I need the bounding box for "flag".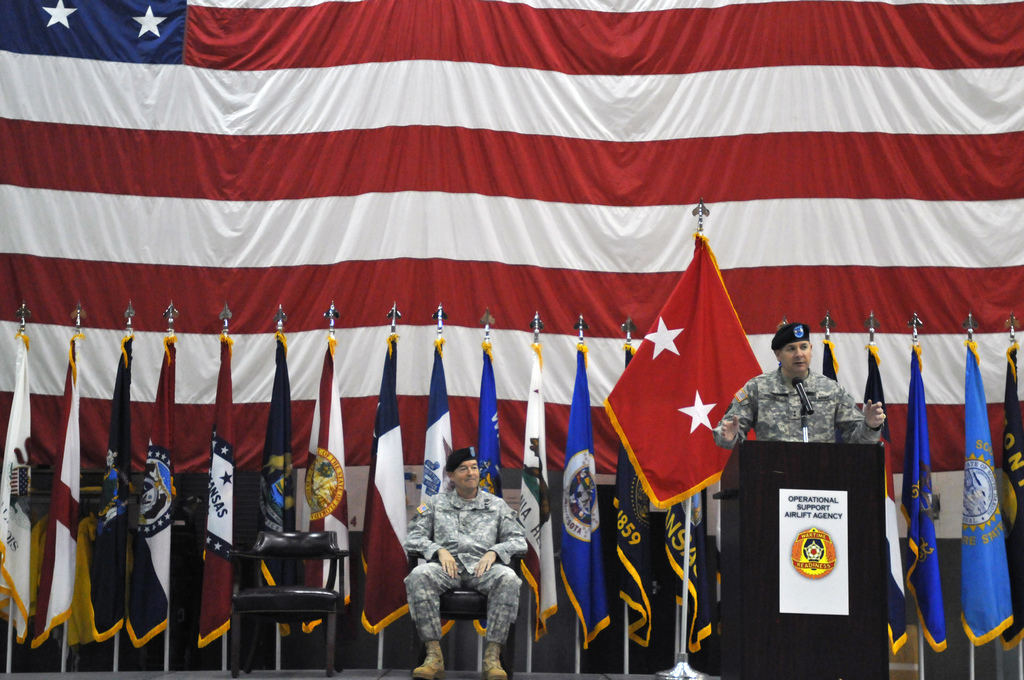
Here it is: rect(620, 325, 659, 650).
